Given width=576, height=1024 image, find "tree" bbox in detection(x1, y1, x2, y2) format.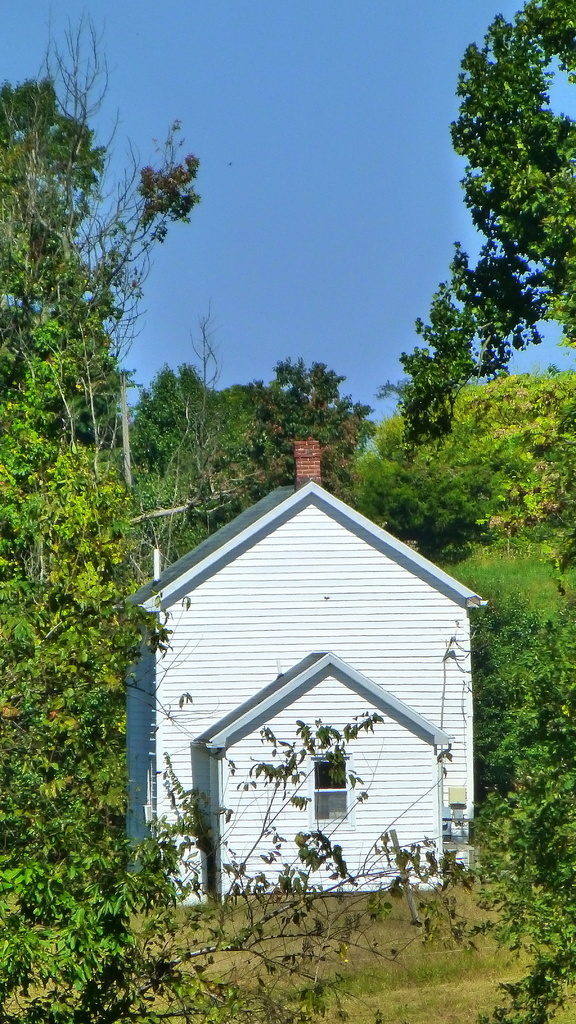
detection(350, 406, 540, 557).
